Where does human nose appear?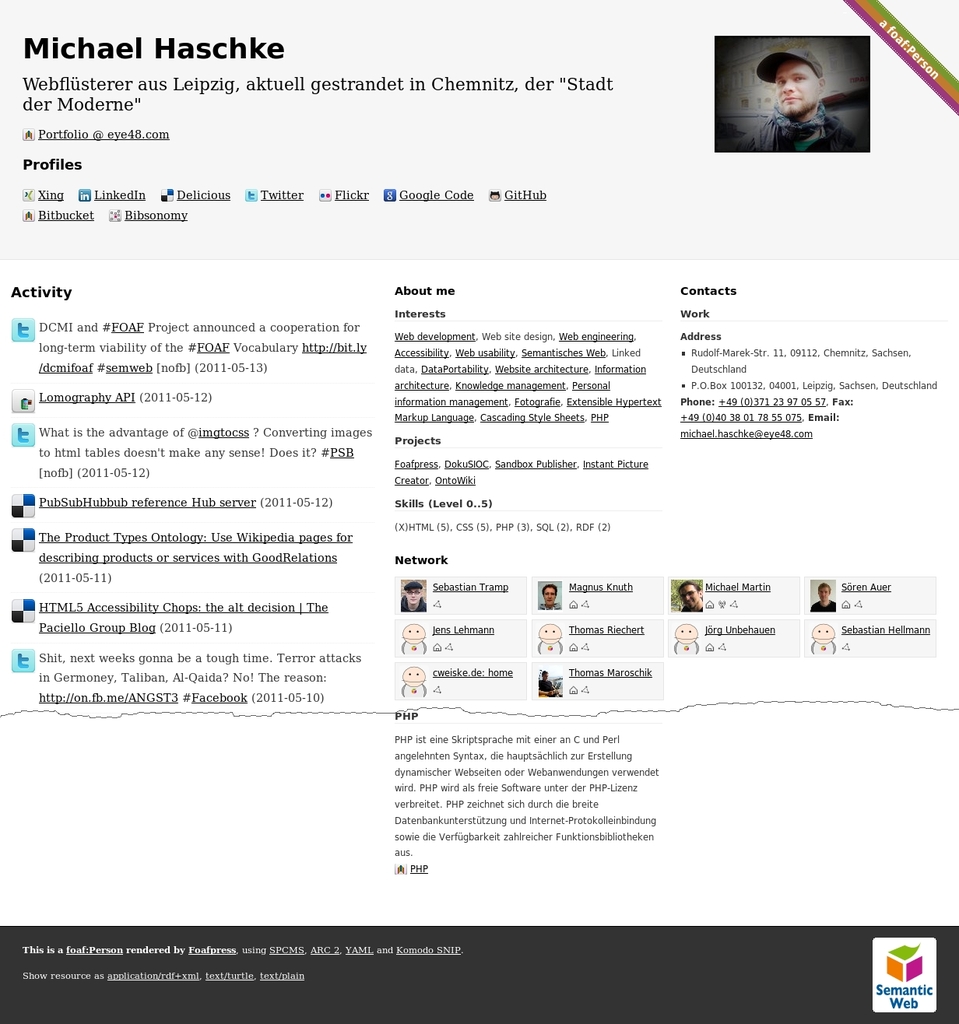
Appears at bbox=(548, 594, 551, 598).
